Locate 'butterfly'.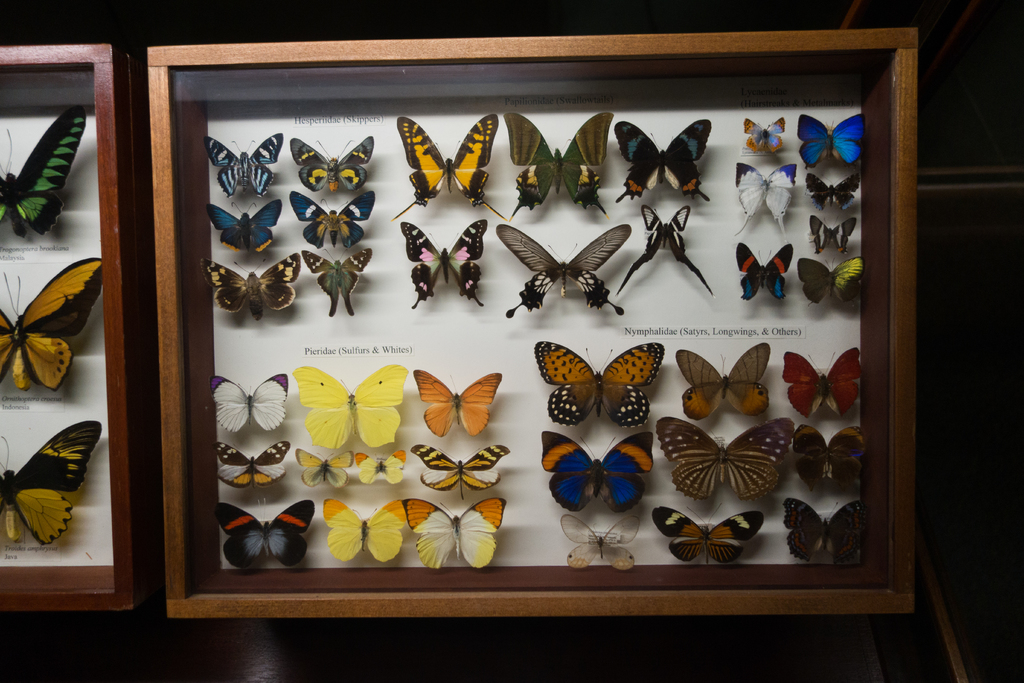
Bounding box: rect(219, 441, 289, 484).
